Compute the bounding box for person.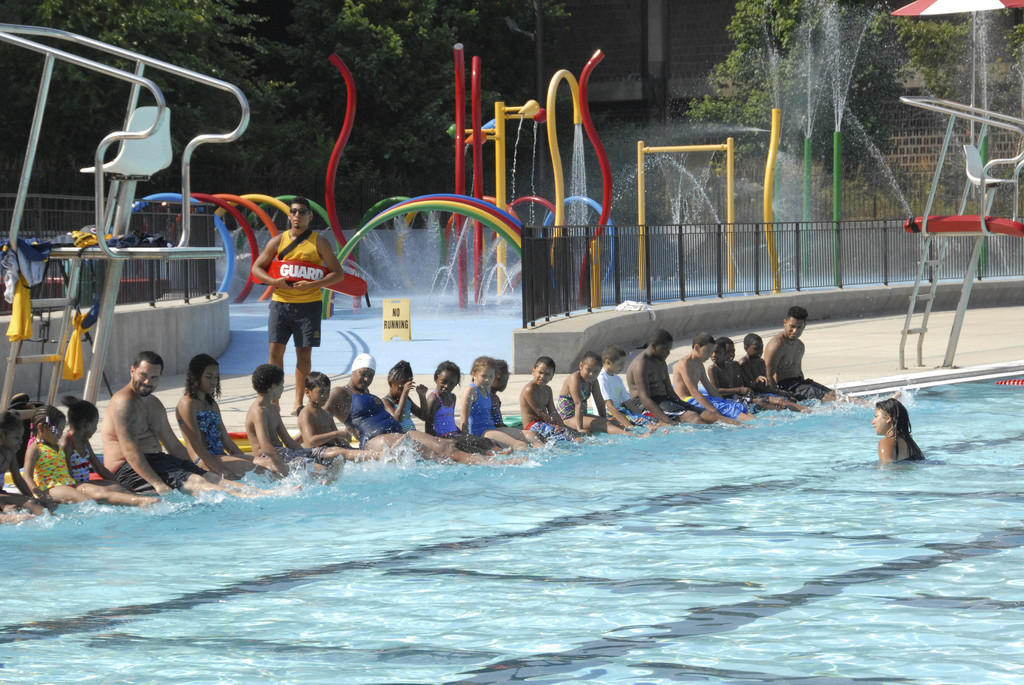
box(729, 338, 809, 416).
